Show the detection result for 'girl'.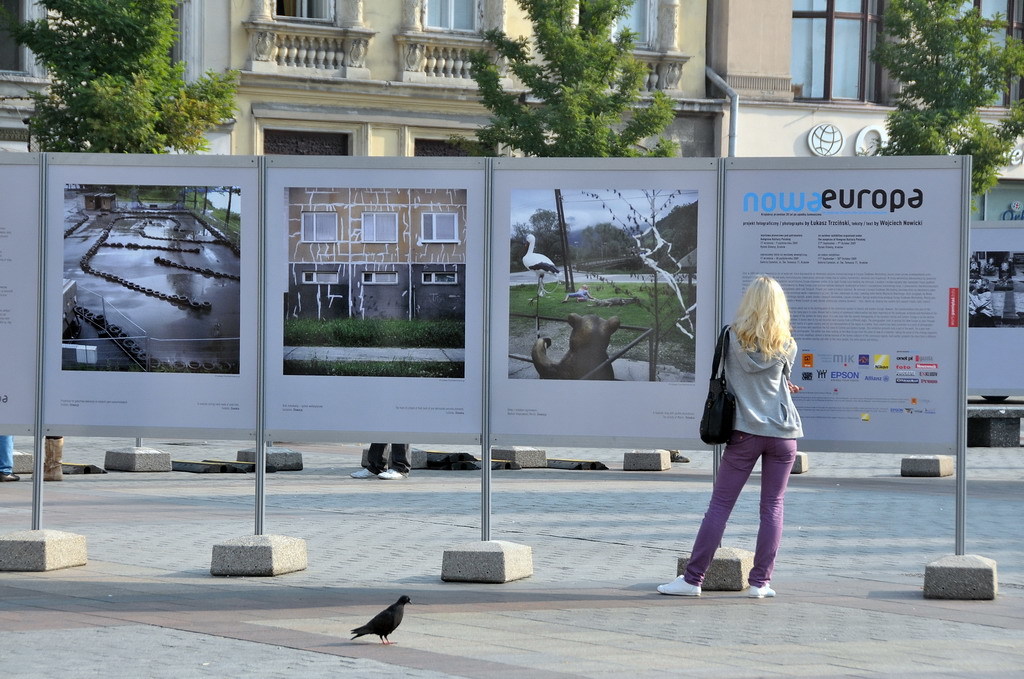
(left=656, top=280, right=803, bottom=602).
